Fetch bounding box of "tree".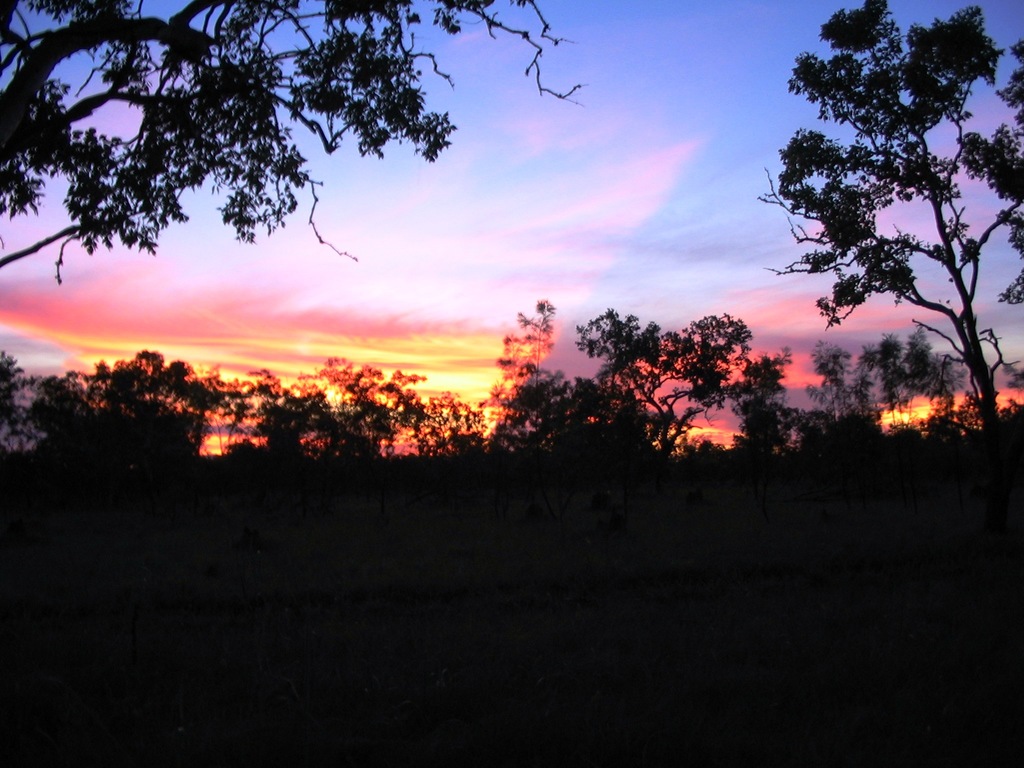
Bbox: rect(89, 333, 172, 492).
